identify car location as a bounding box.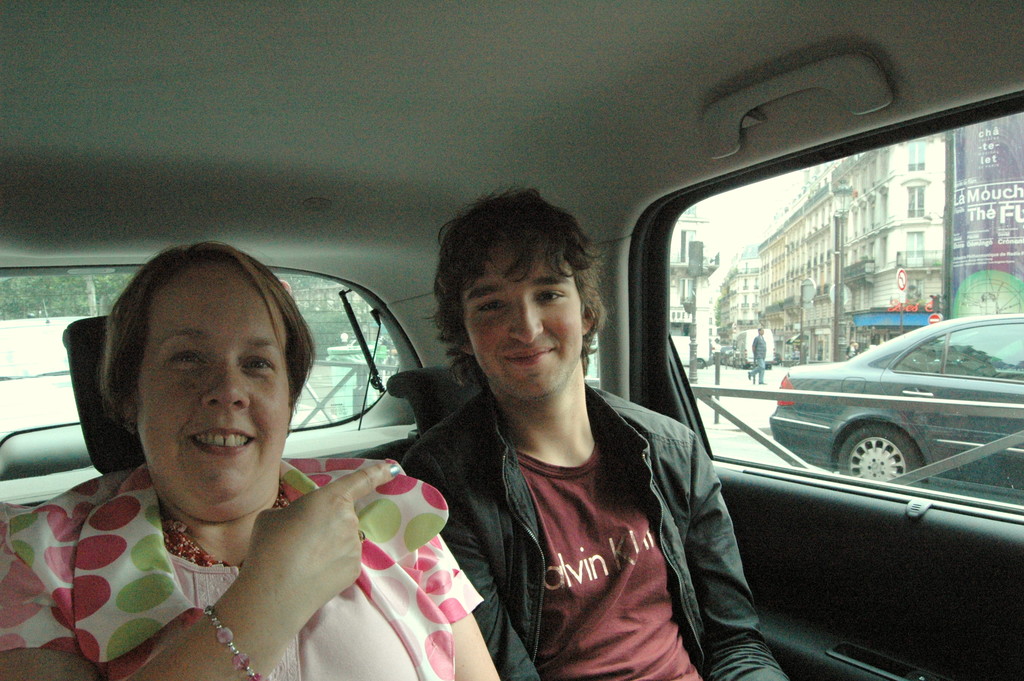
box=[765, 311, 1023, 507].
